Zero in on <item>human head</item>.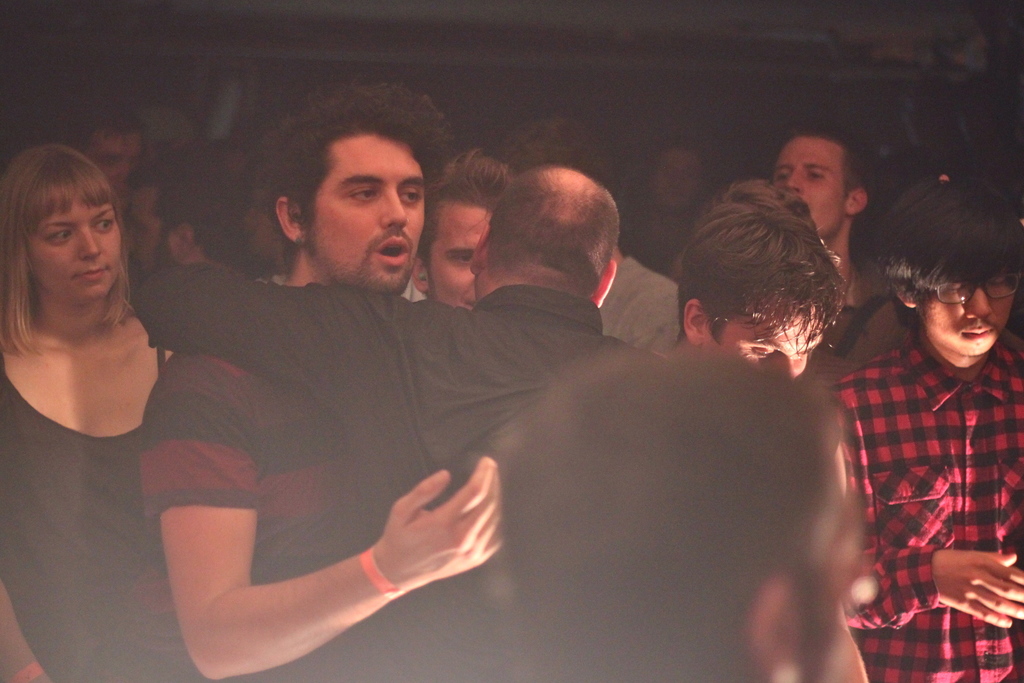
Zeroed in: 767:133:863:243.
